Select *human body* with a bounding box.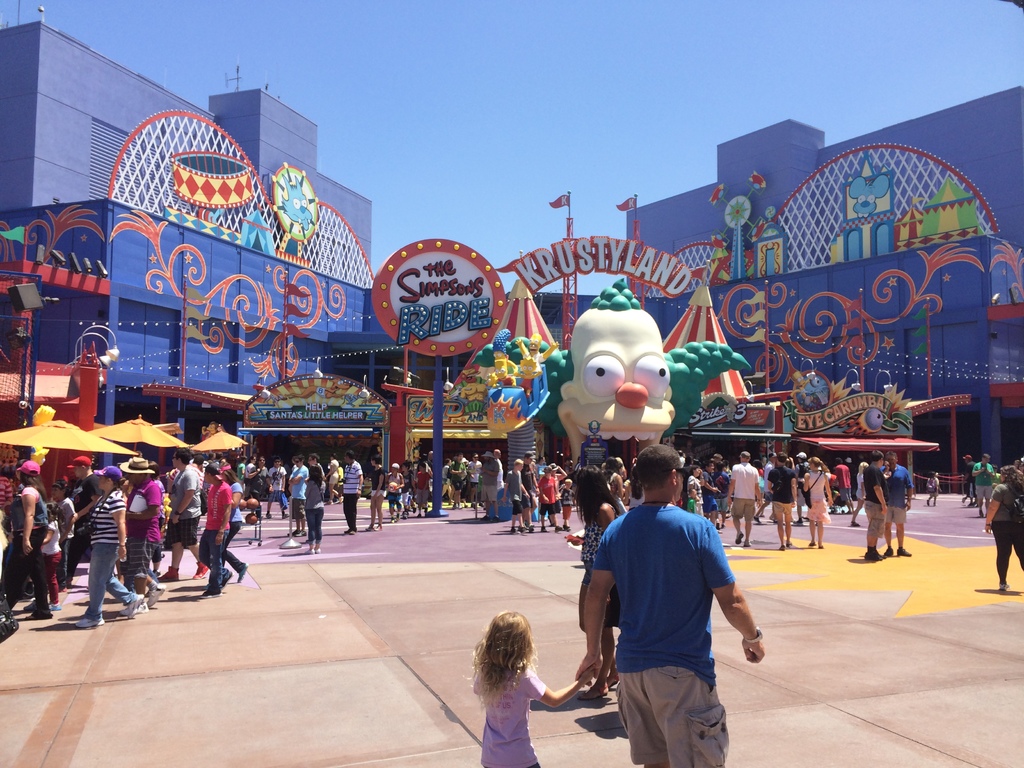
<bbox>833, 457, 851, 514</bbox>.
